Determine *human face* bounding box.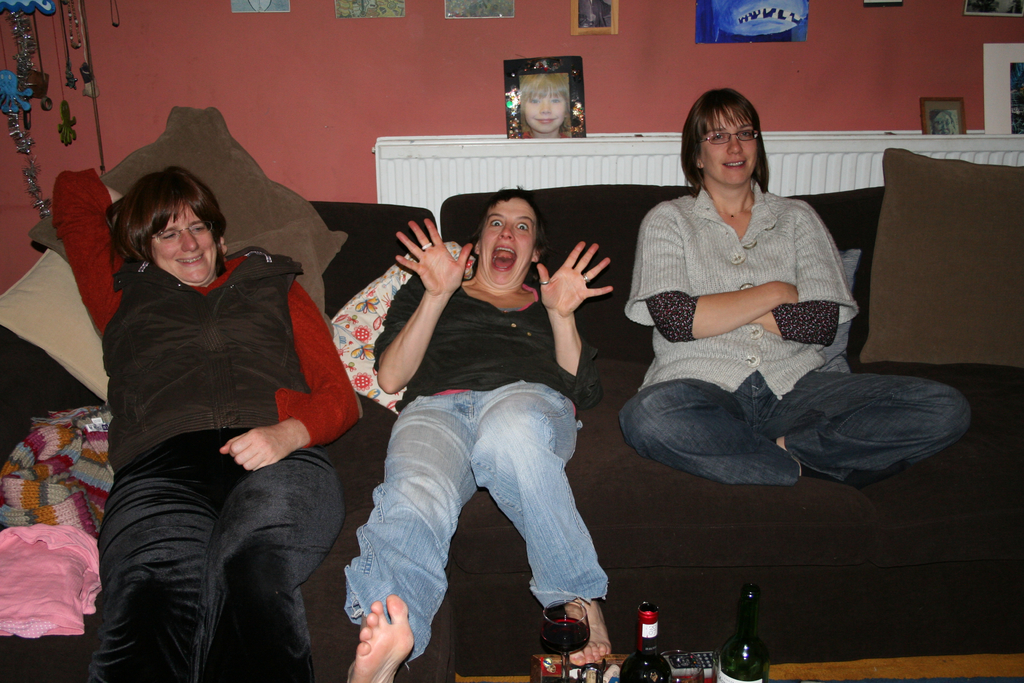
Determined: box=[480, 199, 538, 288].
